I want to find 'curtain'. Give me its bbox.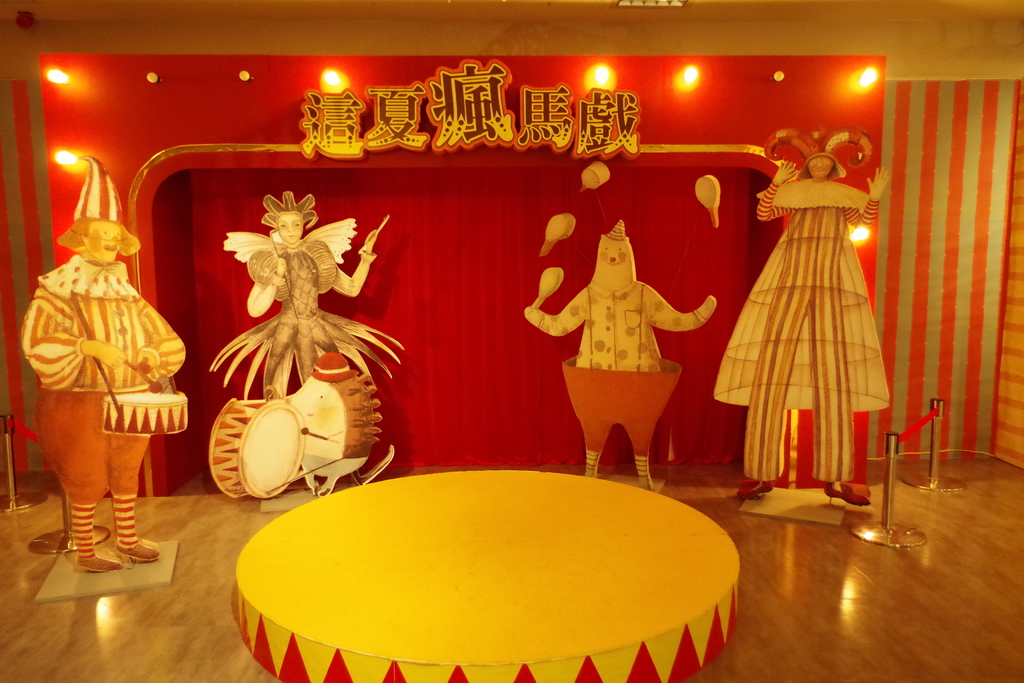
860/76/1023/469.
